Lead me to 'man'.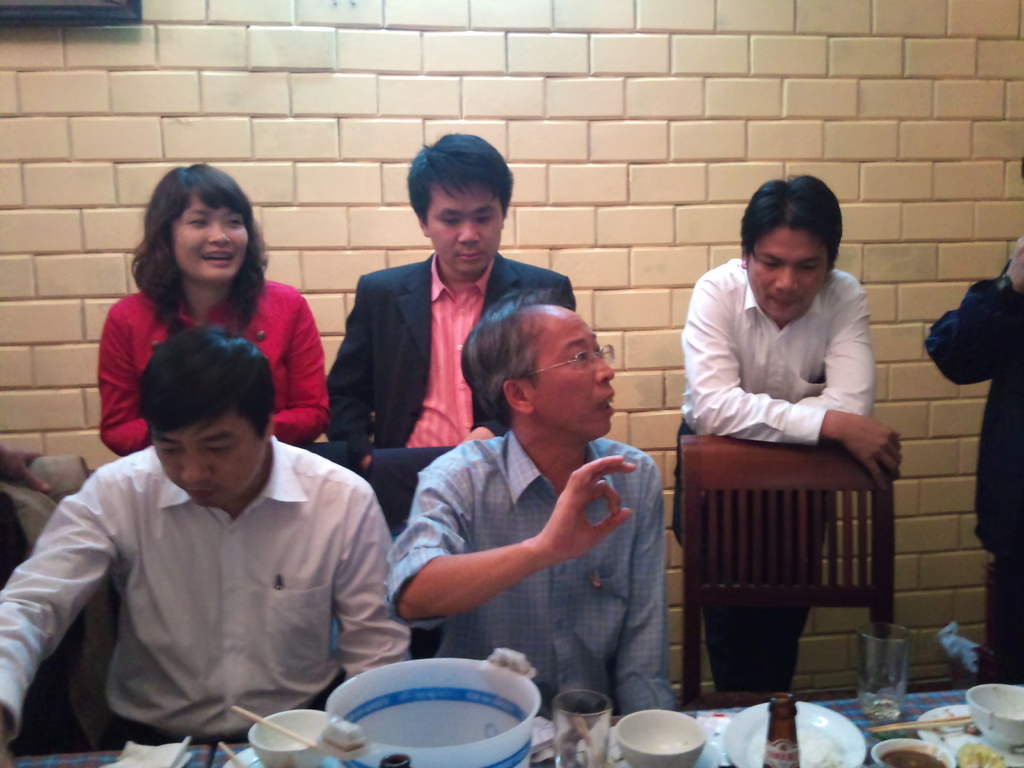
Lead to <region>325, 131, 576, 479</region>.
